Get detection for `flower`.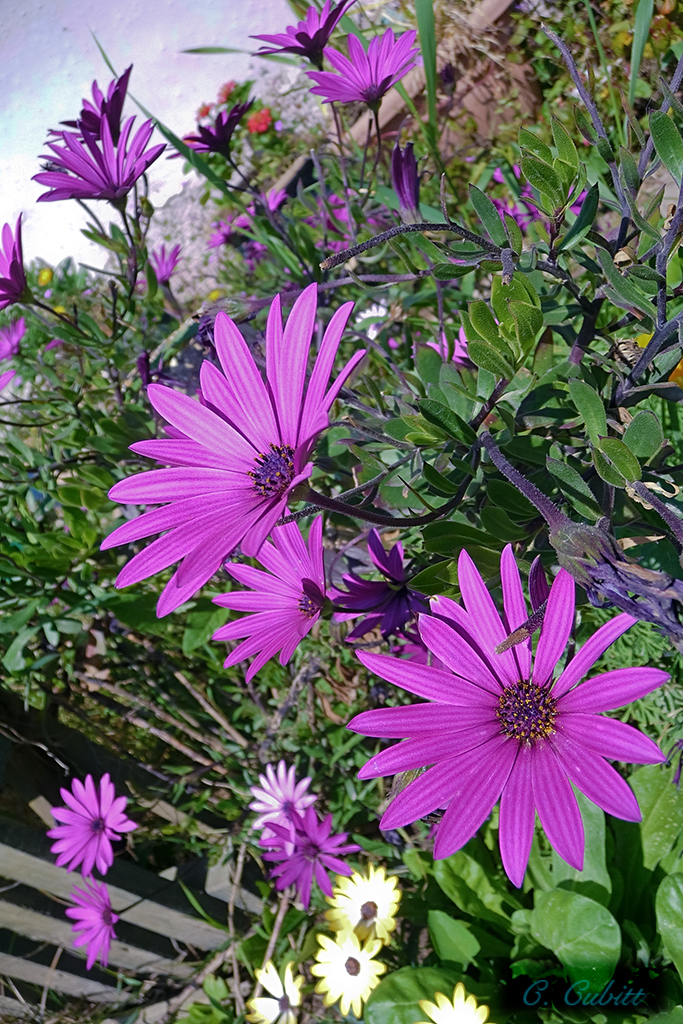
Detection: (0, 216, 38, 319).
